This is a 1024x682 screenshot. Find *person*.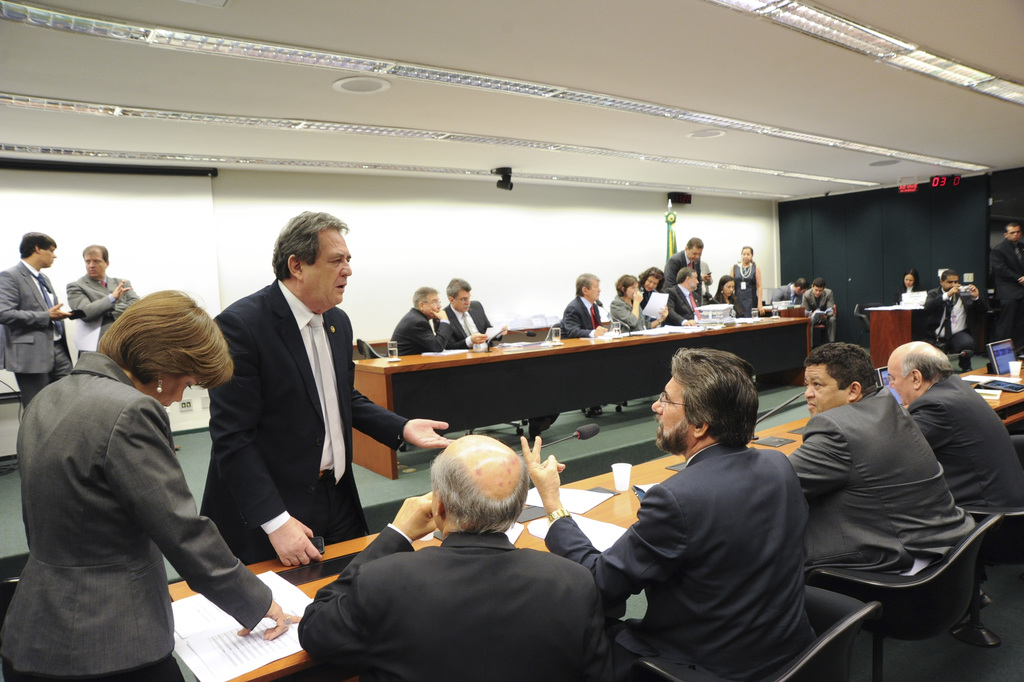
Bounding box: BBox(887, 334, 1023, 515).
